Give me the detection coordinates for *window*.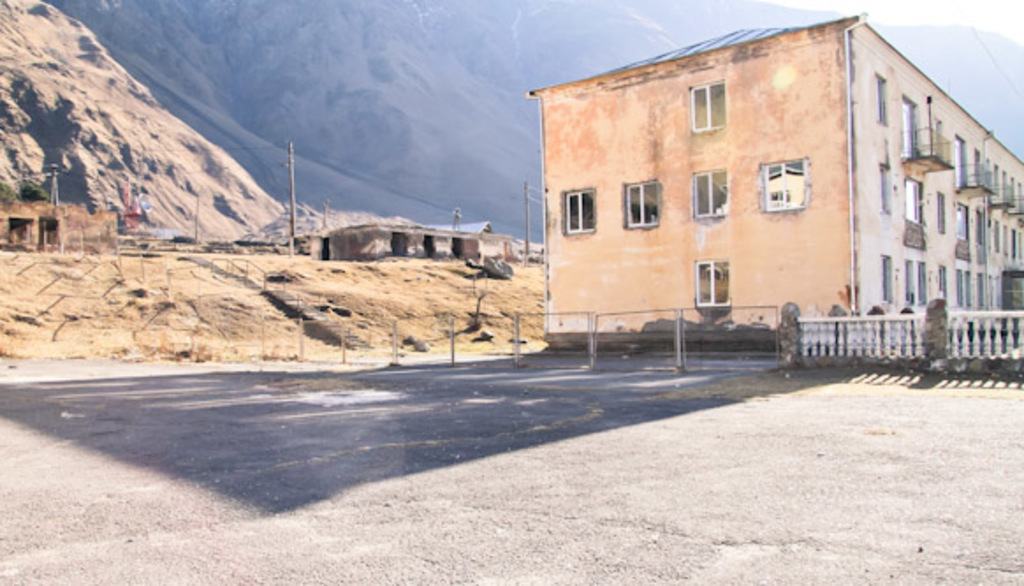
[left=881, top=157, right=887, bottom=213].
